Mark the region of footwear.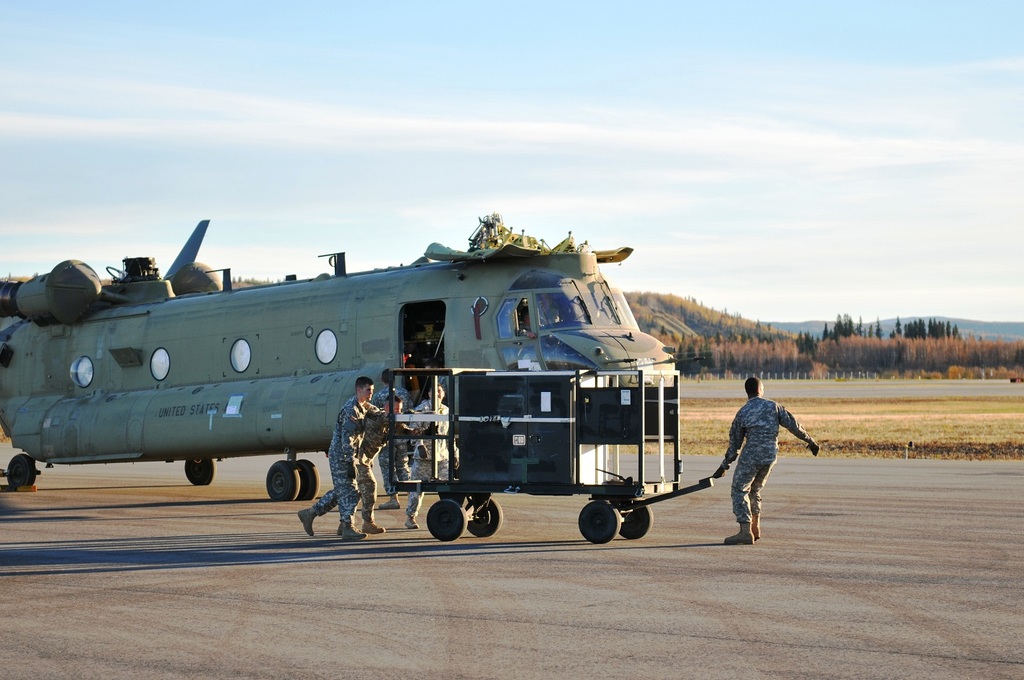
Region: l=744, t=514, r=759, b=533.
